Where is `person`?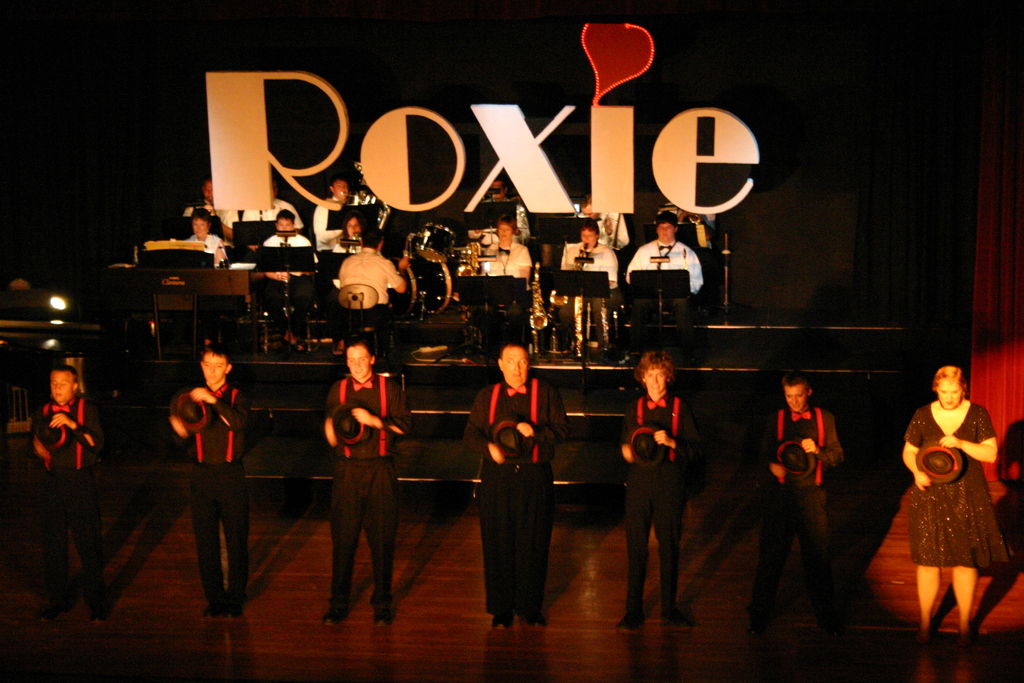
box=[609, 347, 695, 634].
